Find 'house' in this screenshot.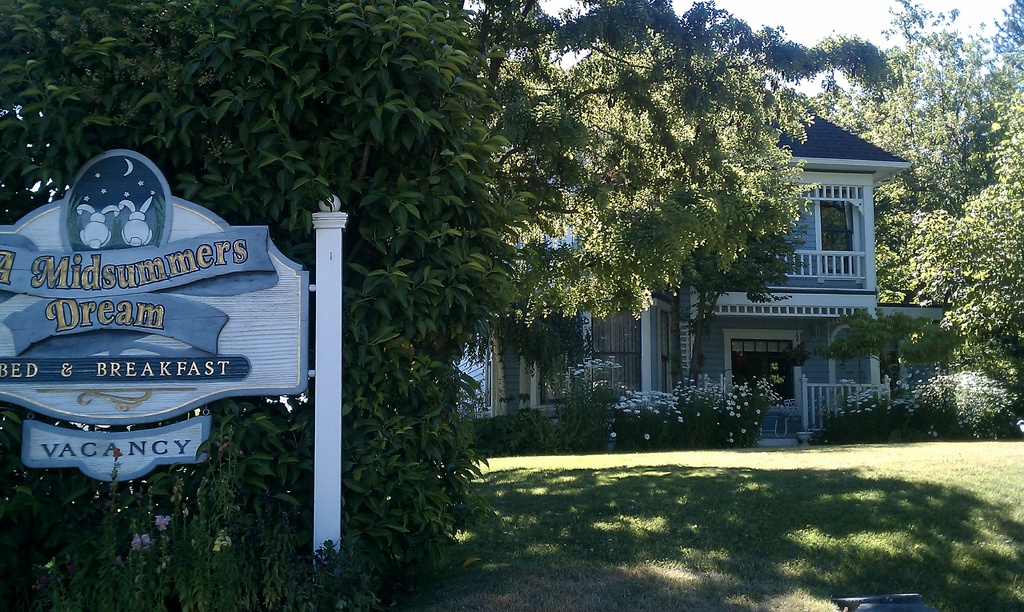
The bounding box for 'house' is select_region(455, 105, 951, 449).
